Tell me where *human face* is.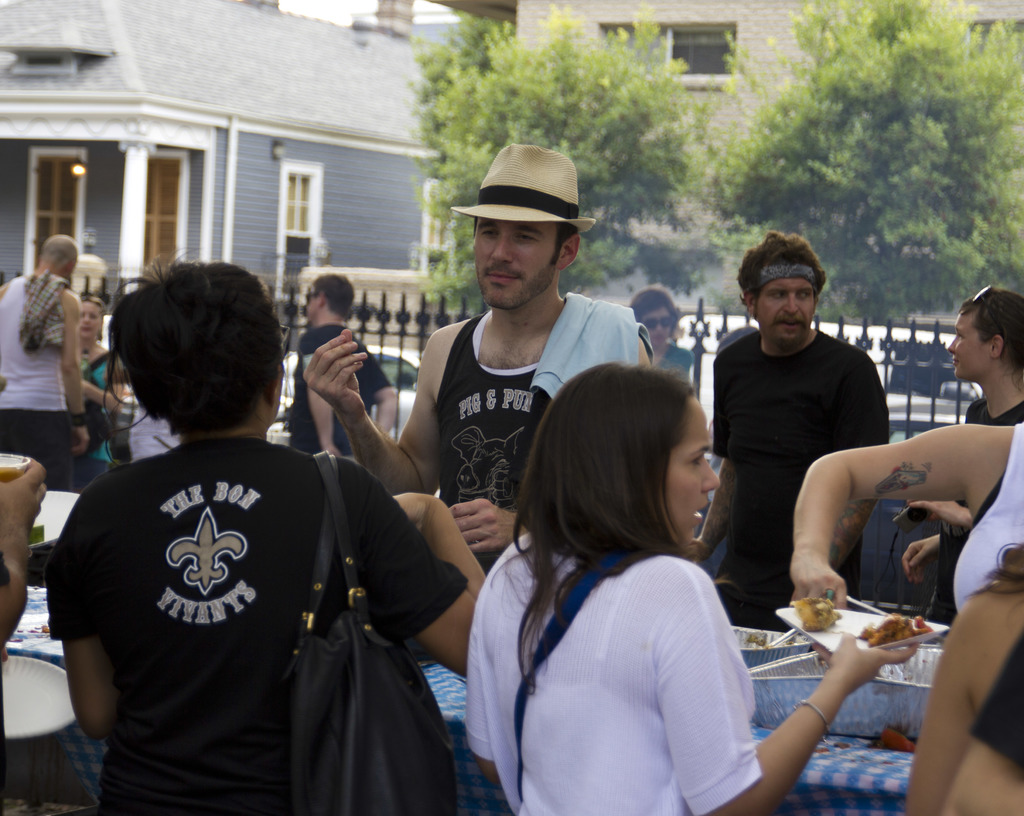
*human face* is at bbox(941, 306, 984, 381).
